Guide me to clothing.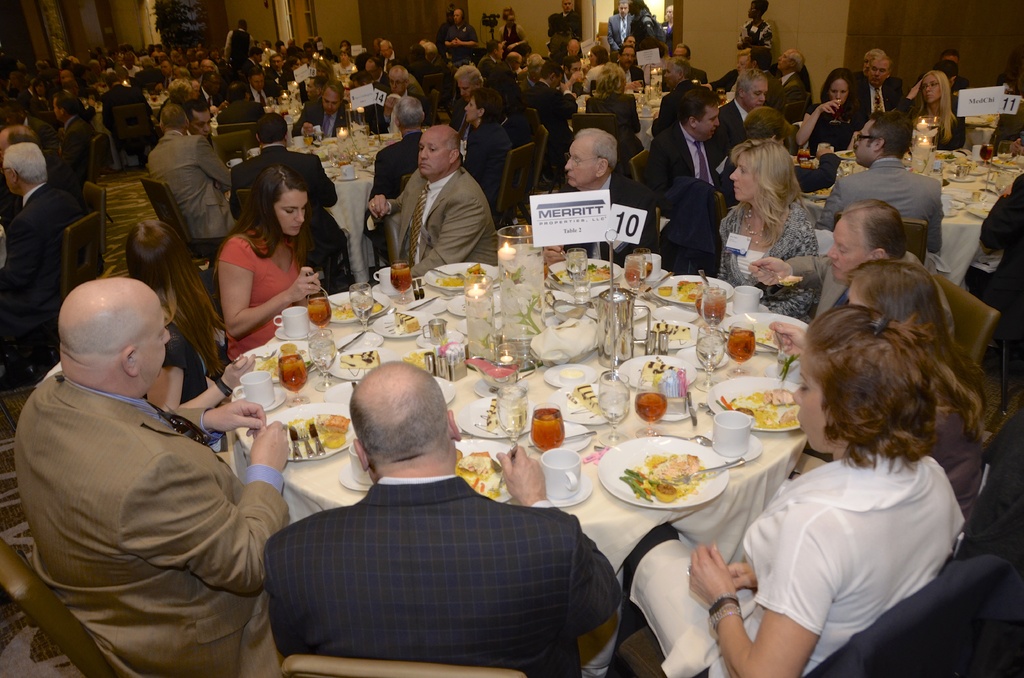
Guidance: select_region(814, 156, 941, 256).
